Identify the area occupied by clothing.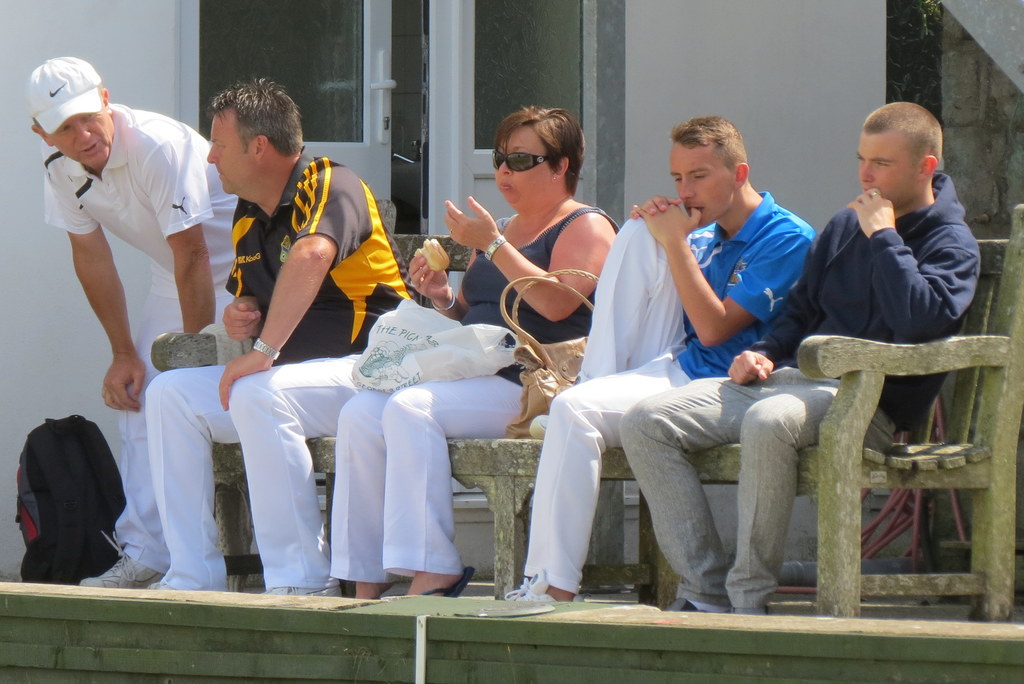
Area: region(620, 173, 983, 602).
